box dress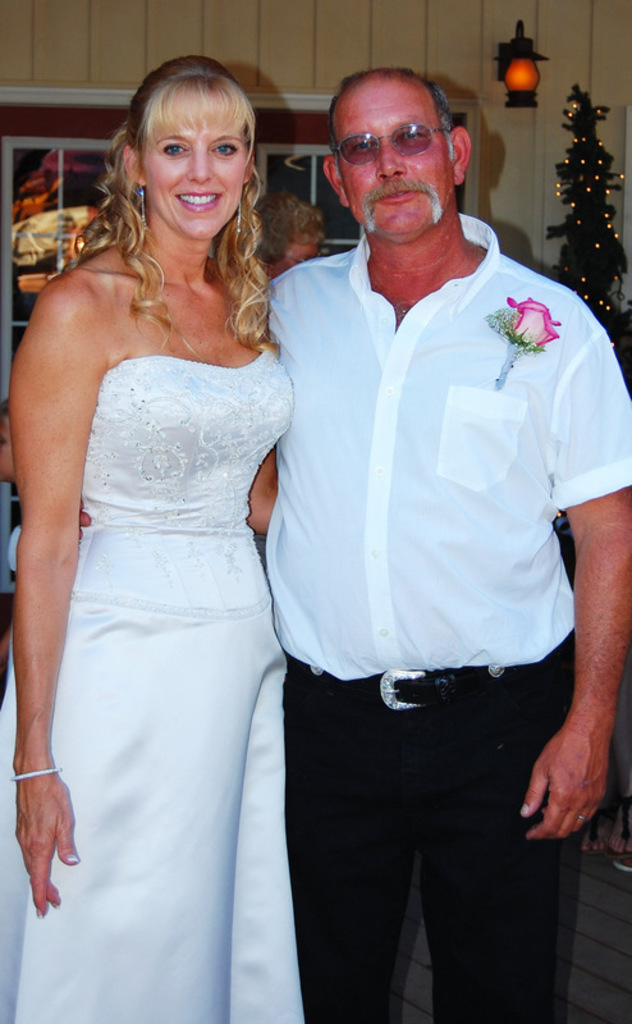
0 353 306 1023
